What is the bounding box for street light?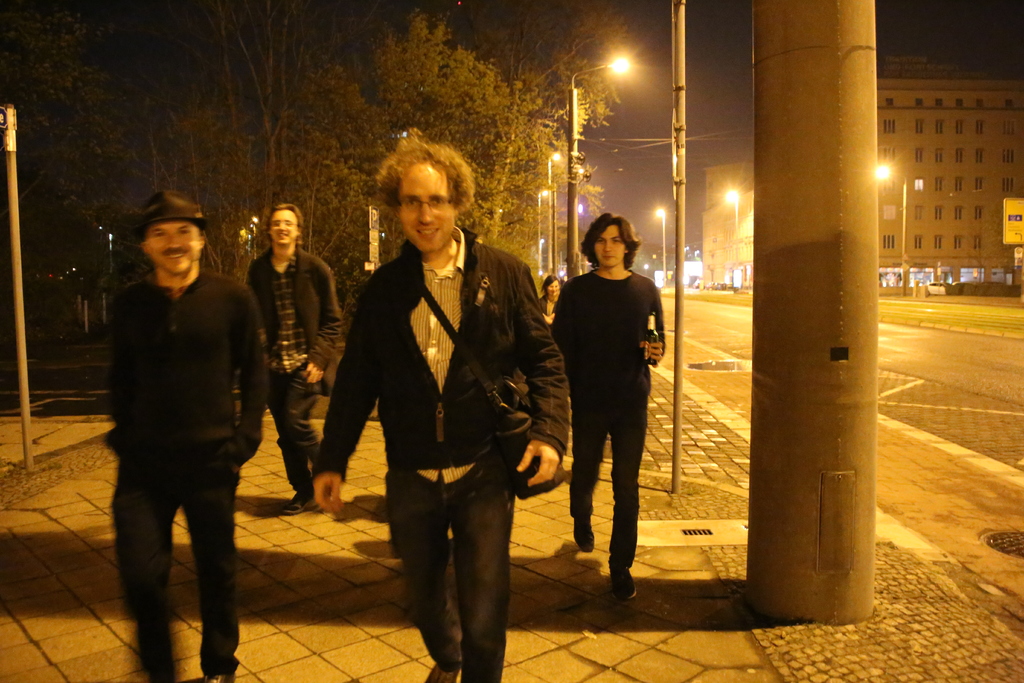
{"x1": 722, "y1": 190, "x2": 743, "y2": 228}.
